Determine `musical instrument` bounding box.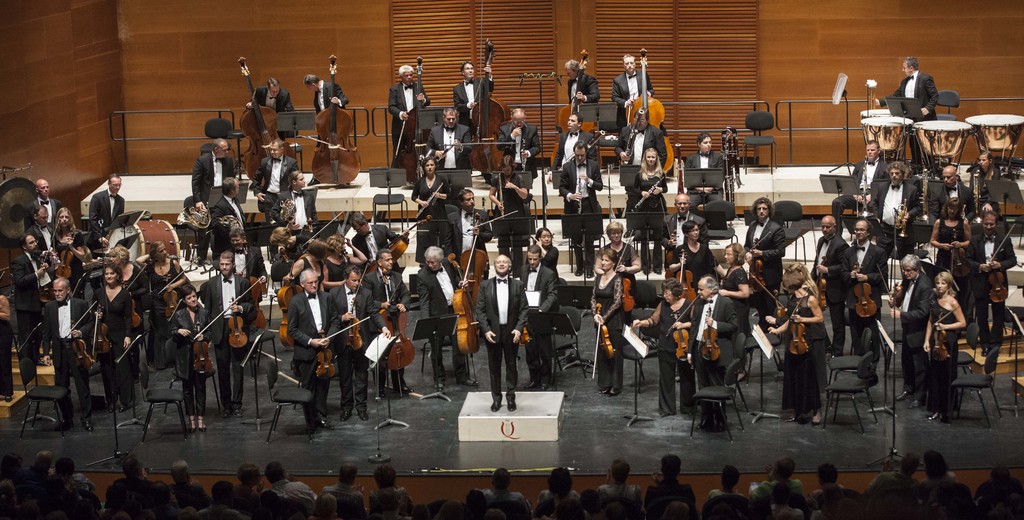
Determined: <box>415,184,446,222</box>.
